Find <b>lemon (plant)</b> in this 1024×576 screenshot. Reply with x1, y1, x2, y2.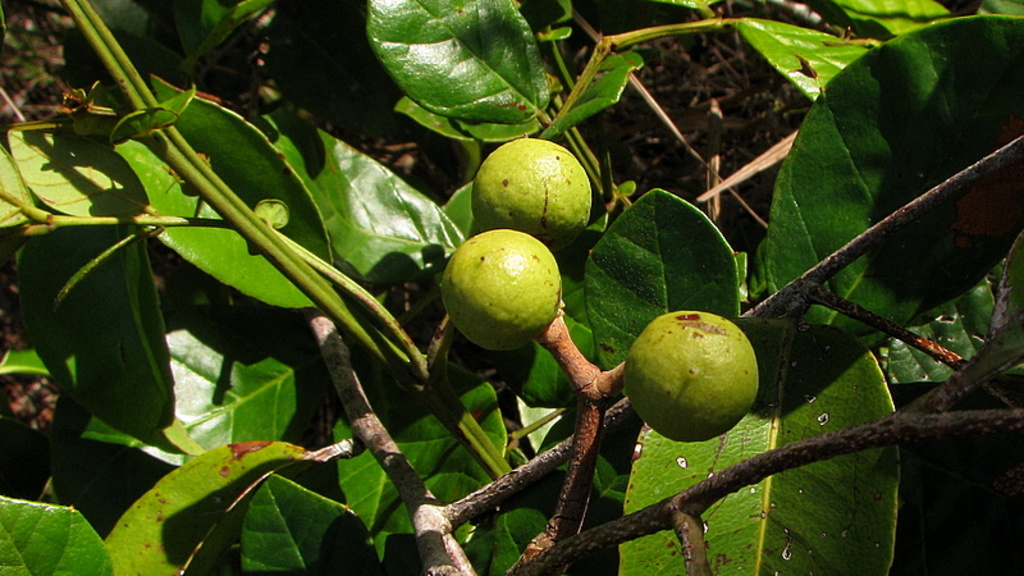
471, 132, 594, 239.
